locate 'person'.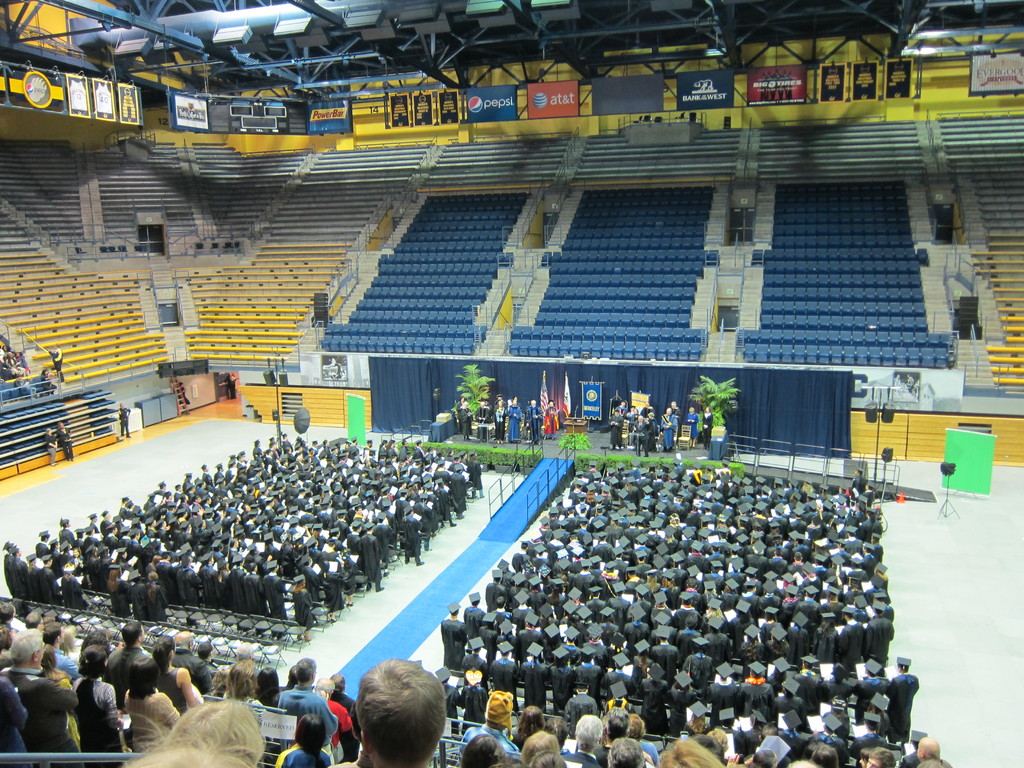
Bounding box: 326:662:449:767.
